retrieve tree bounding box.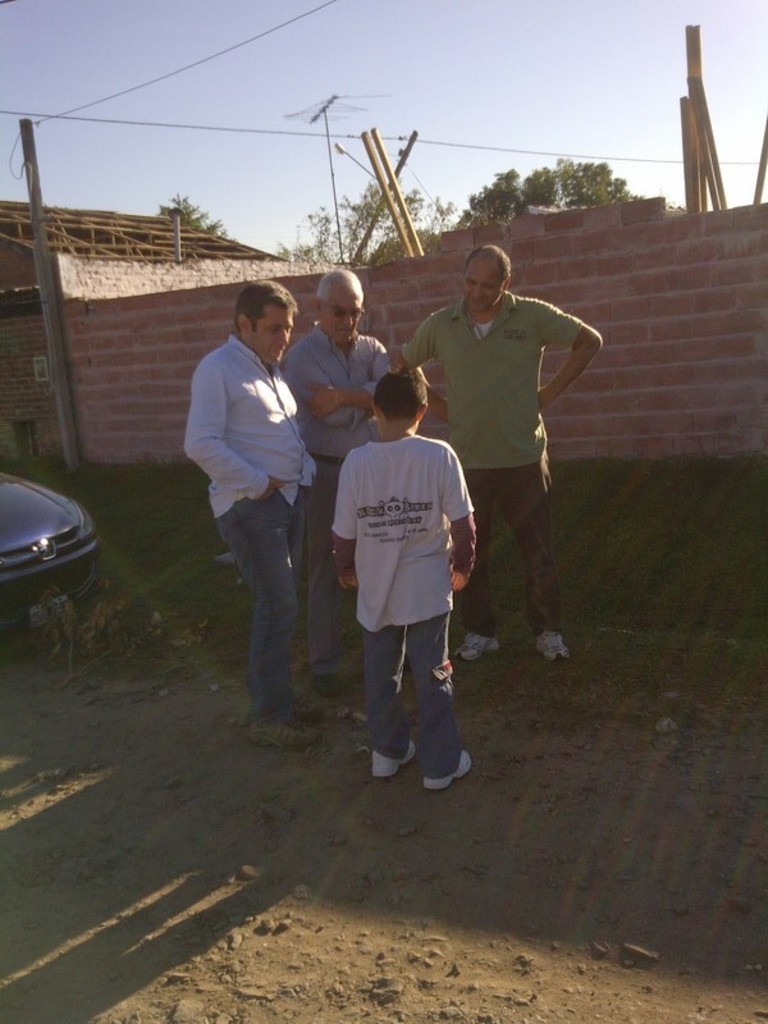
Bounding box: bbox=(338, 182, 419, 268).
